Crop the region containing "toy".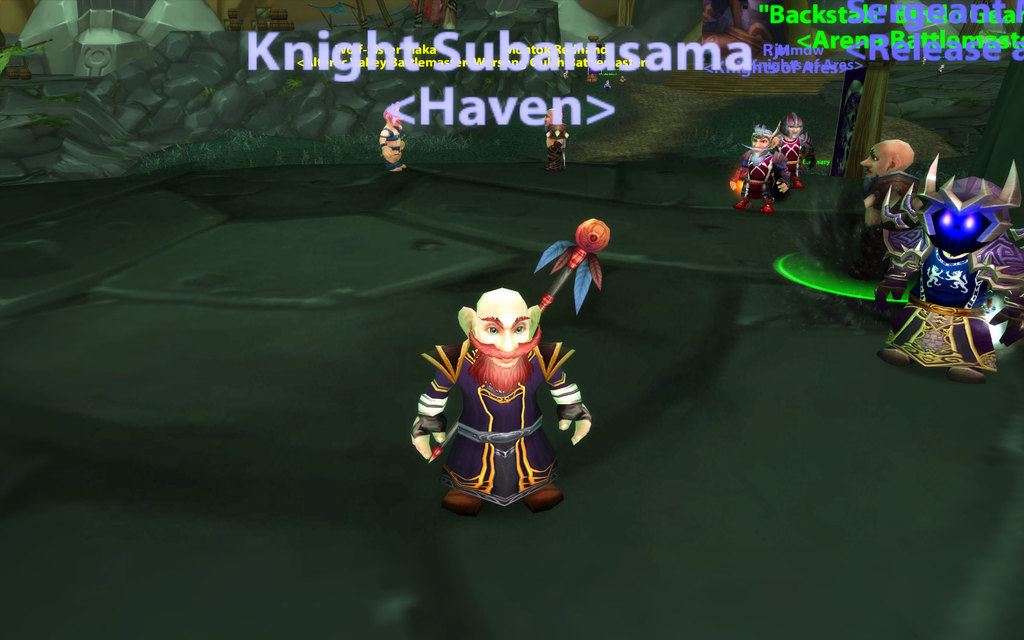
Crop region: select_region(770, 109, 820, 196).
